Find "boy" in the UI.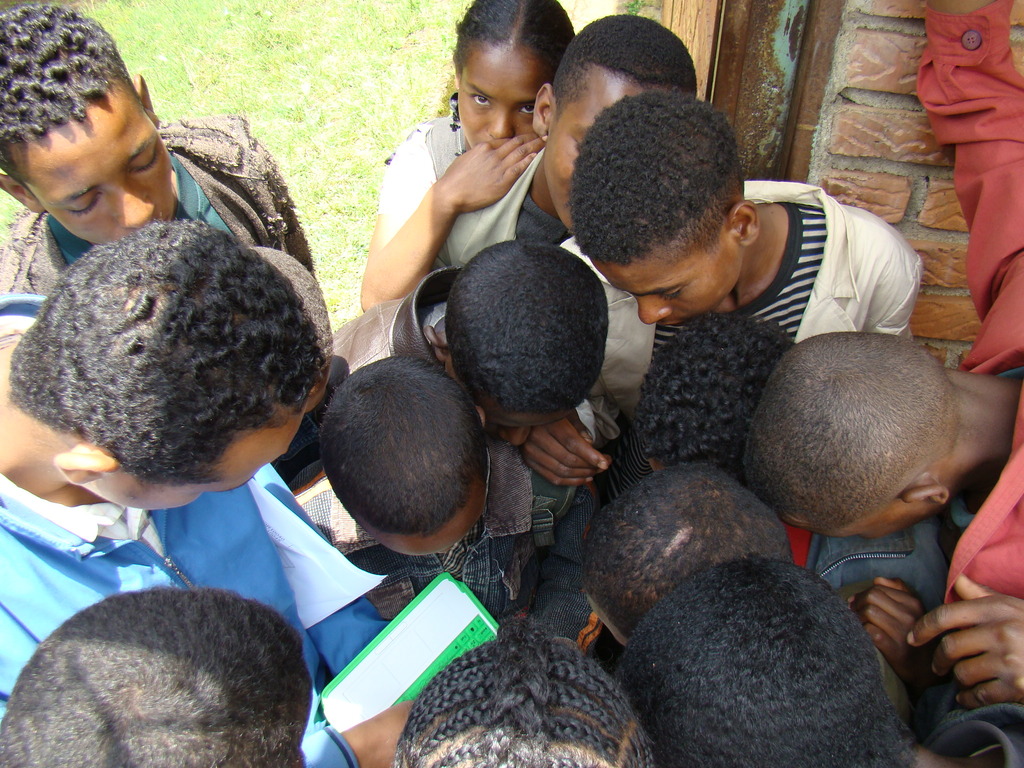
UI element at (334,240,613,529).
